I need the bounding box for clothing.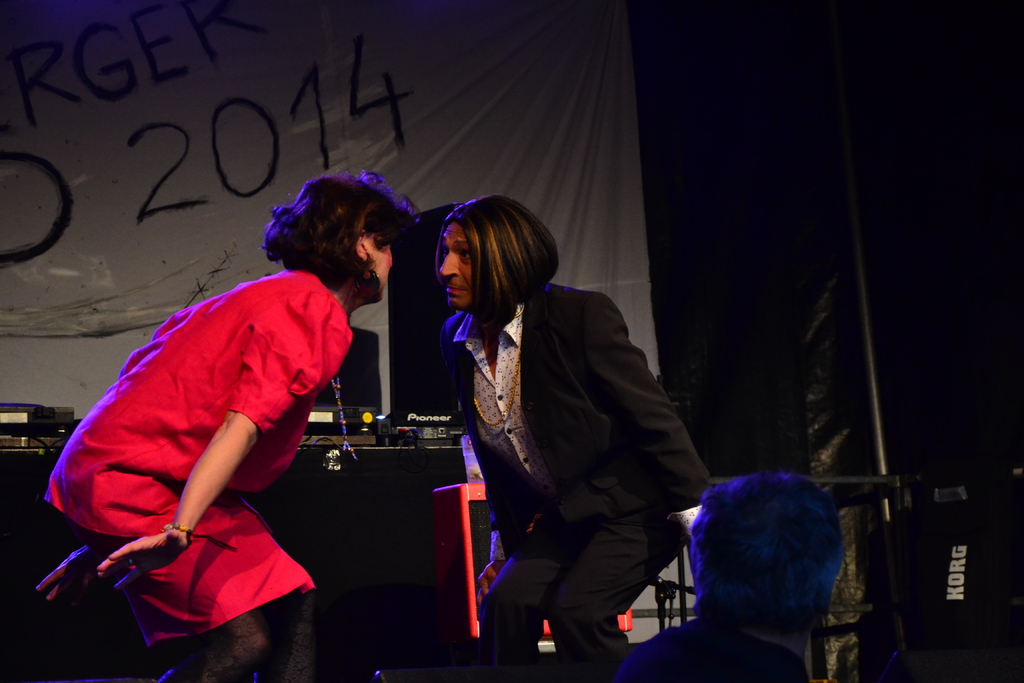
Here it is: x1=447 y1=281 x2=701 y2=682.
